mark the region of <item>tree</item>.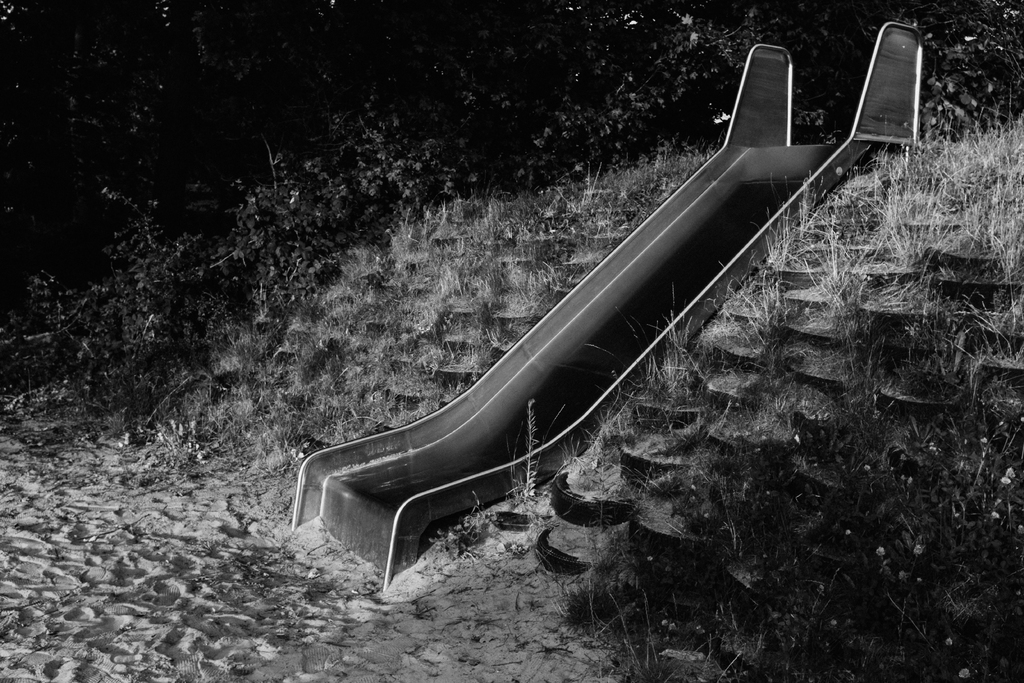
Region: 0 0 1023 444.
